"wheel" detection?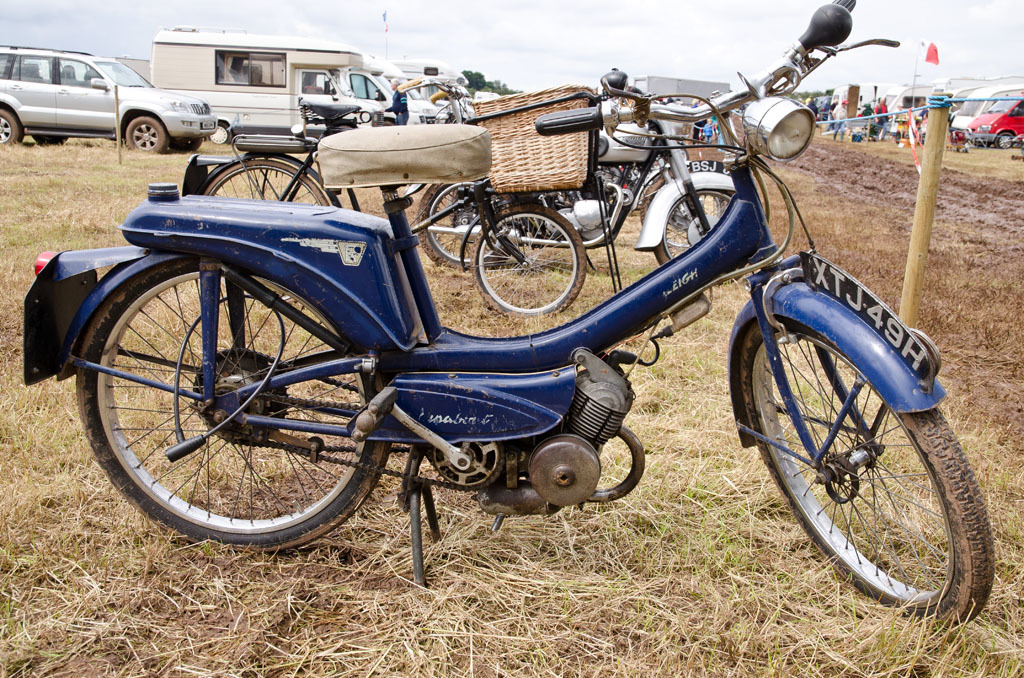
locate(31, 134, 69, 147)
